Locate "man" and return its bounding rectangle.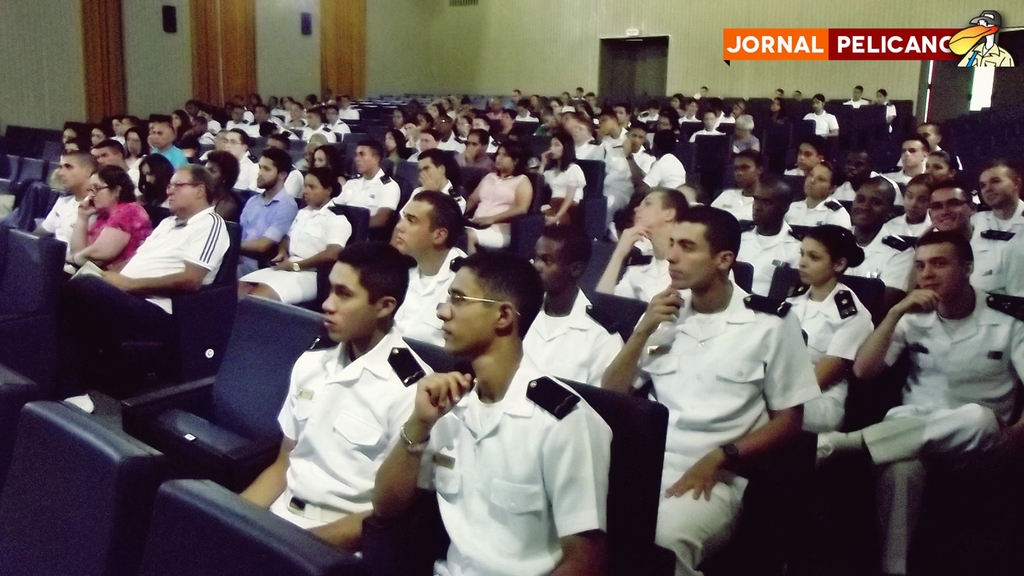
[left=267, top=127, right=305, bottom=204].
